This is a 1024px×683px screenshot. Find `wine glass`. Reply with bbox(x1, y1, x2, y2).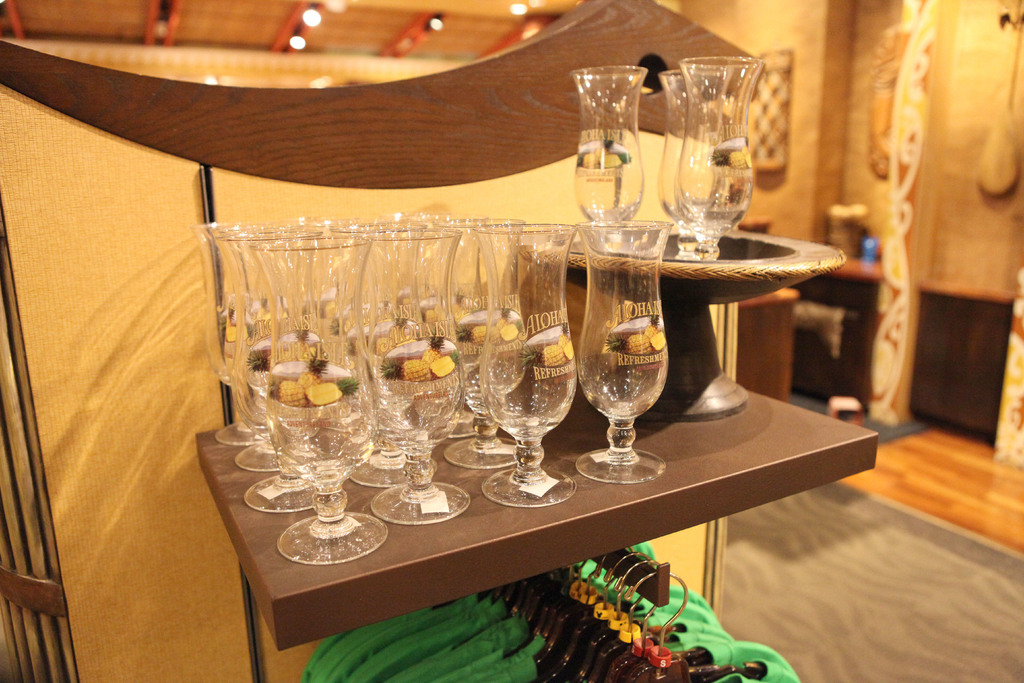
bbox(680, 62, 763, 263).
